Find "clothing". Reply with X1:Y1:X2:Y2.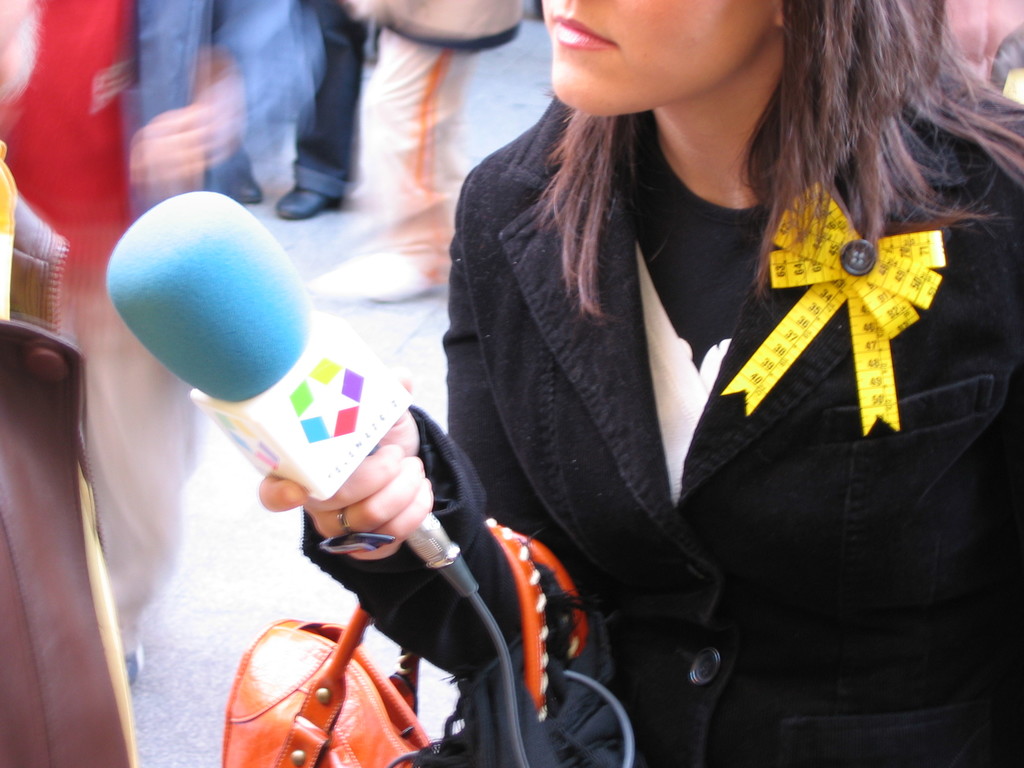
202:0:371:194.
